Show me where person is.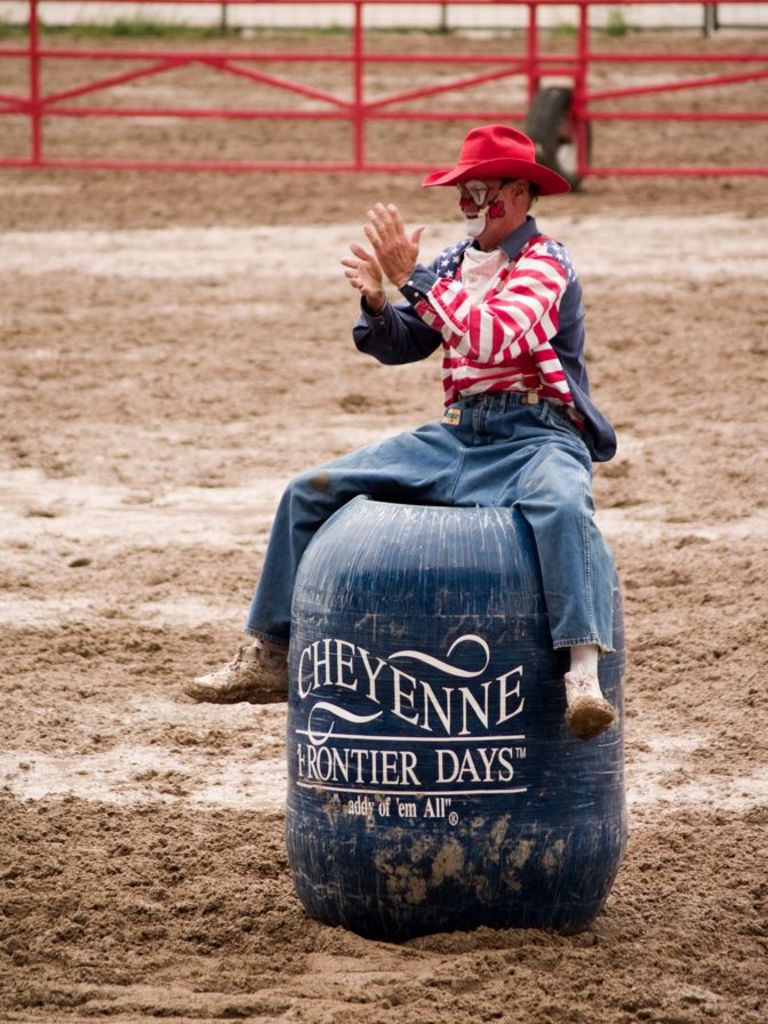
person is at x1=177, y1=123, x2=618, y2=738.
